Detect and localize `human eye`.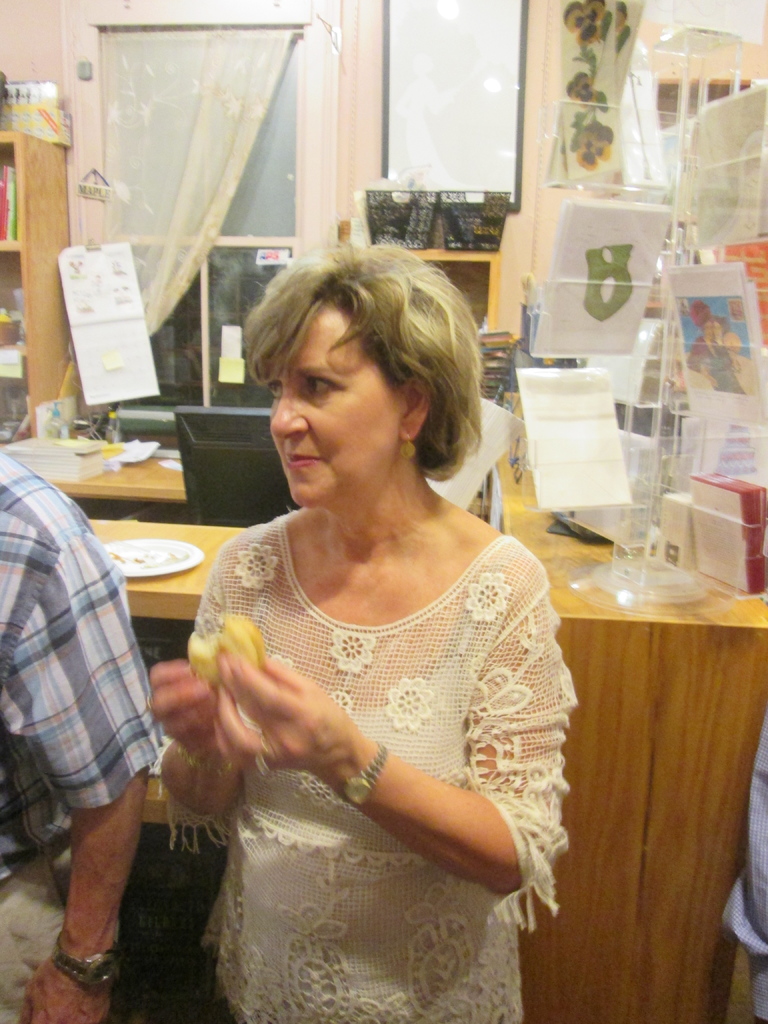
Localized at x1=307 y1=370 x2=338 y2=394.
